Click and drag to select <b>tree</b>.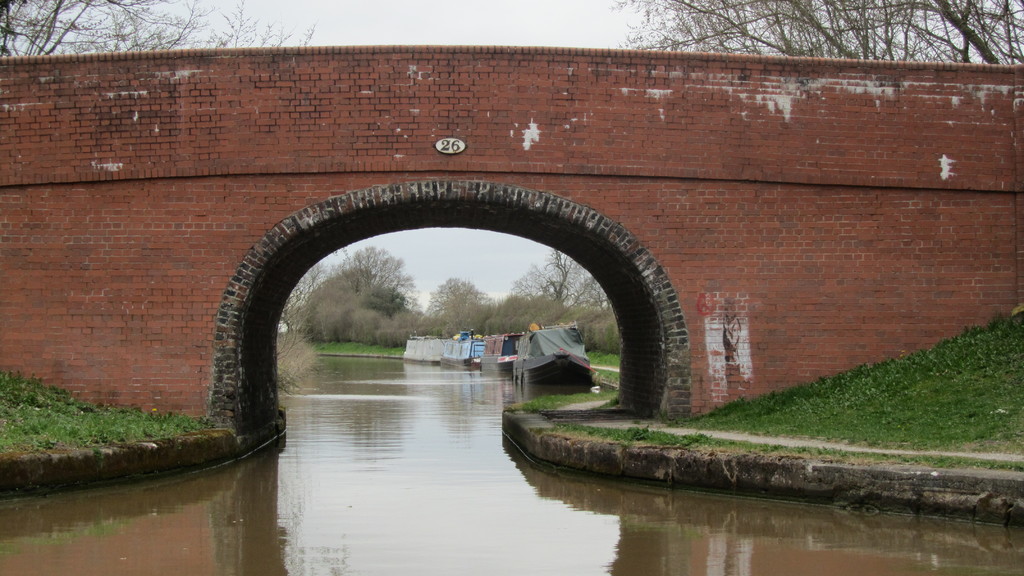
Selection: 0/0/320/46.
